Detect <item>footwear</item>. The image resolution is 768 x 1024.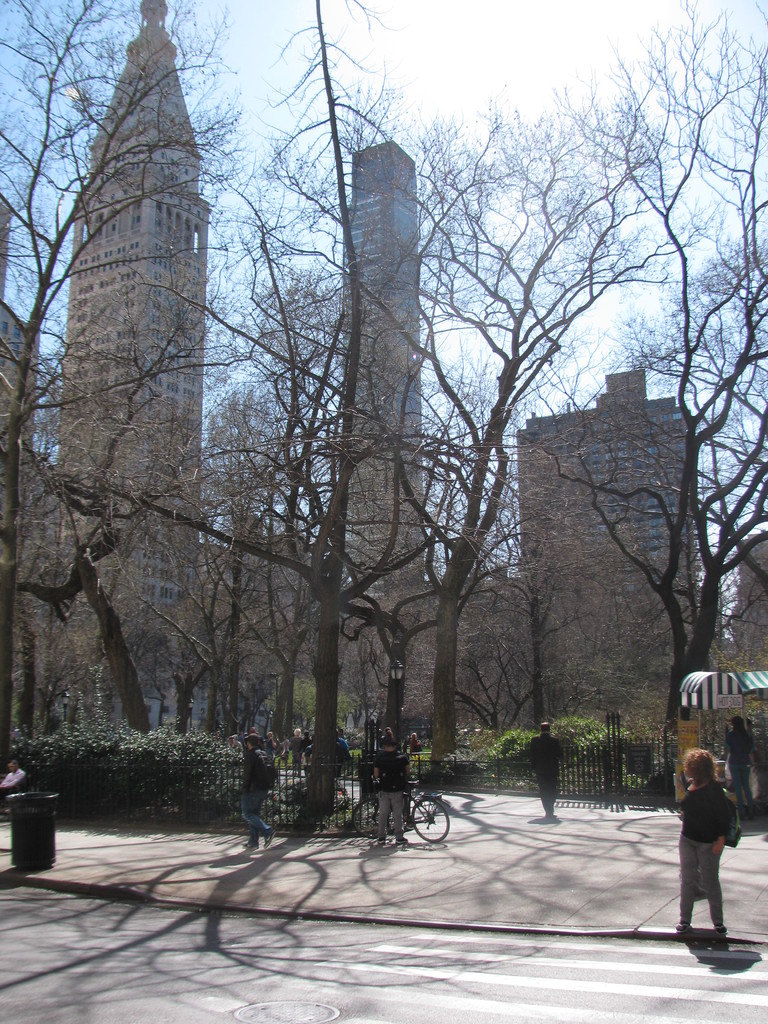
bbox=(713, 922, 727, 941).
